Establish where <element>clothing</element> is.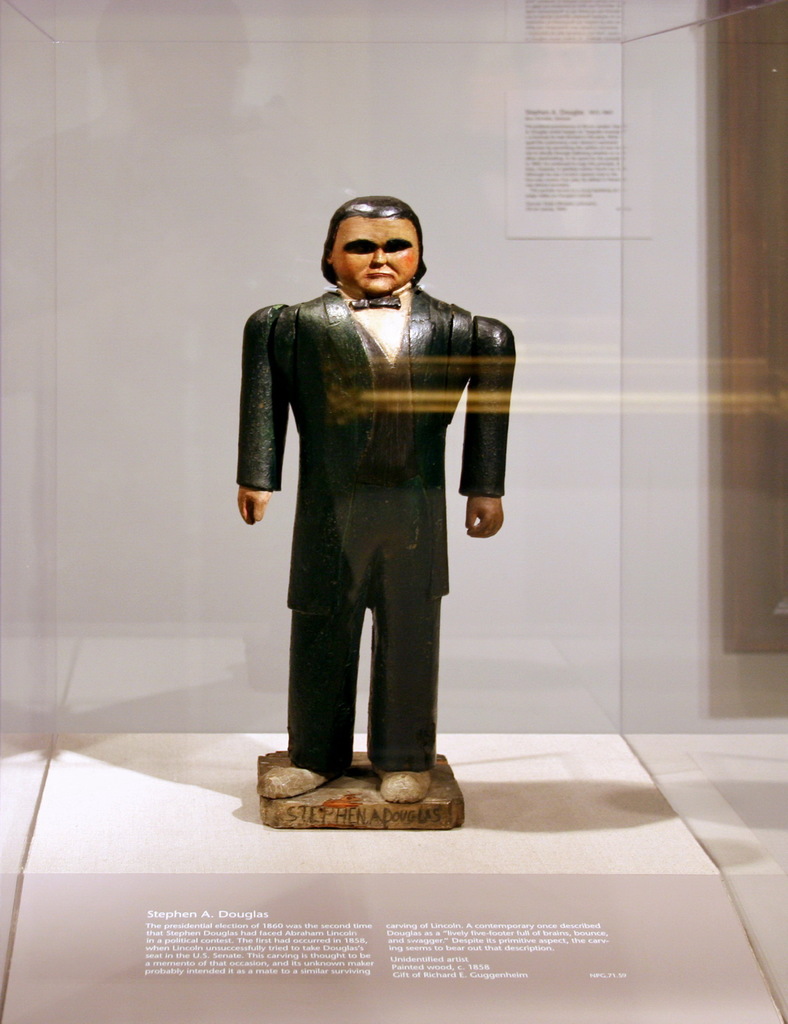
Established at 237:288:515:773.
